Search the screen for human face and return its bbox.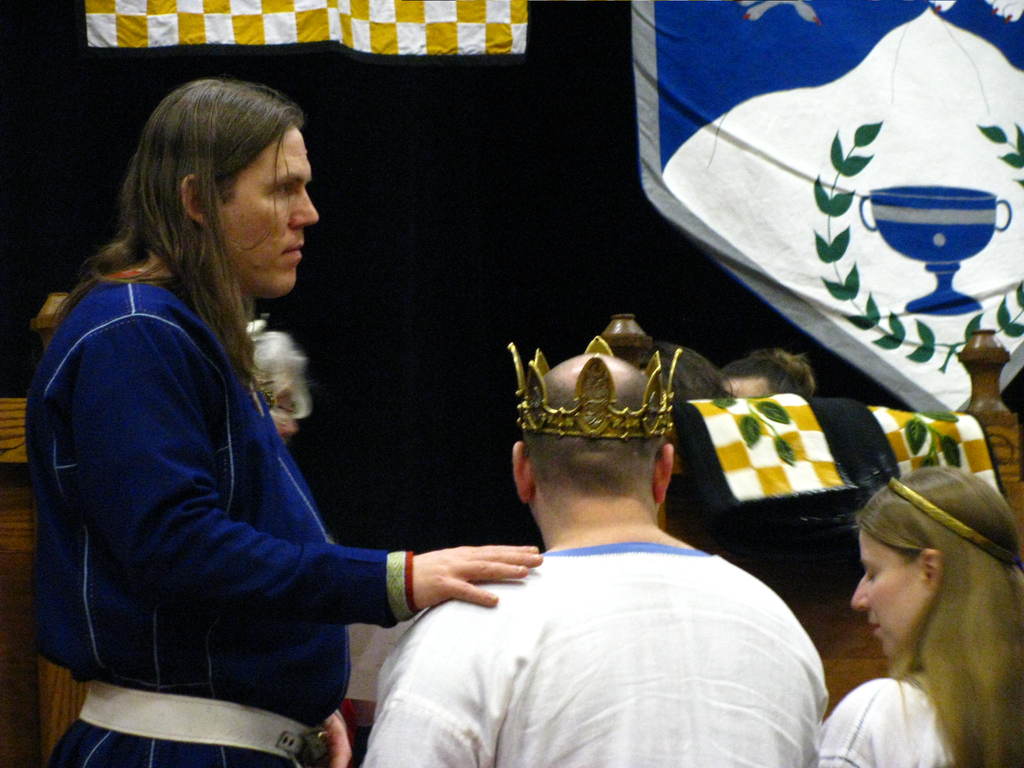
Found: <bbox>218, 124, 319, 298</bbox>.
